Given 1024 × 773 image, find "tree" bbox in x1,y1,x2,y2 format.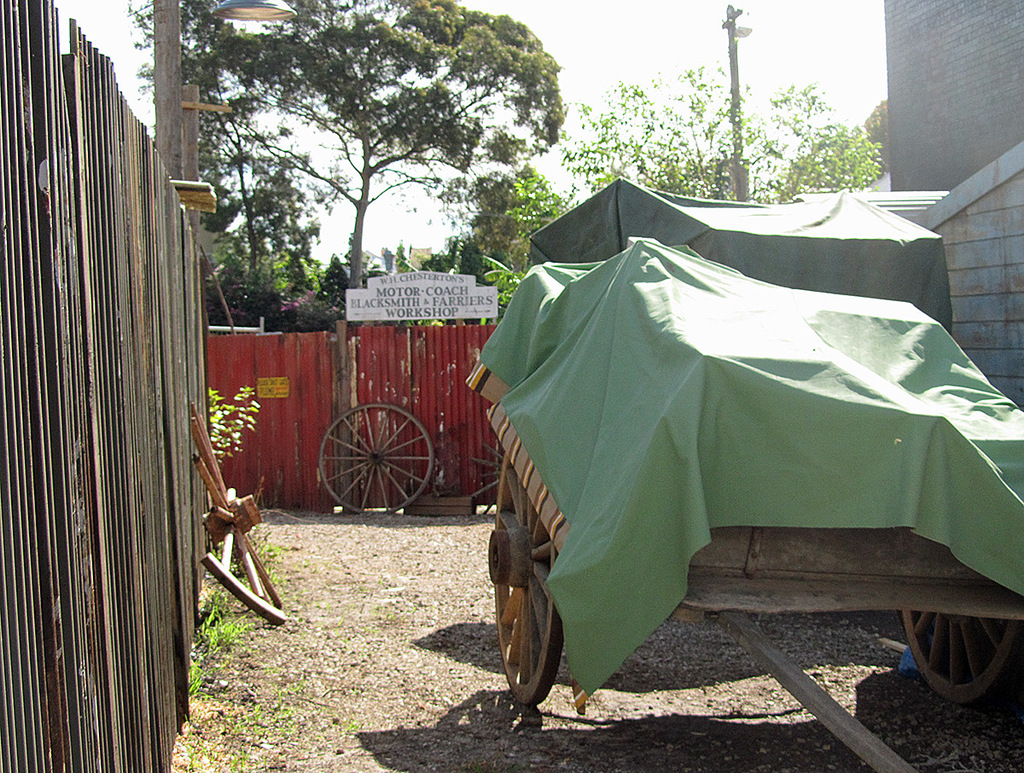
154,9,573,315.
